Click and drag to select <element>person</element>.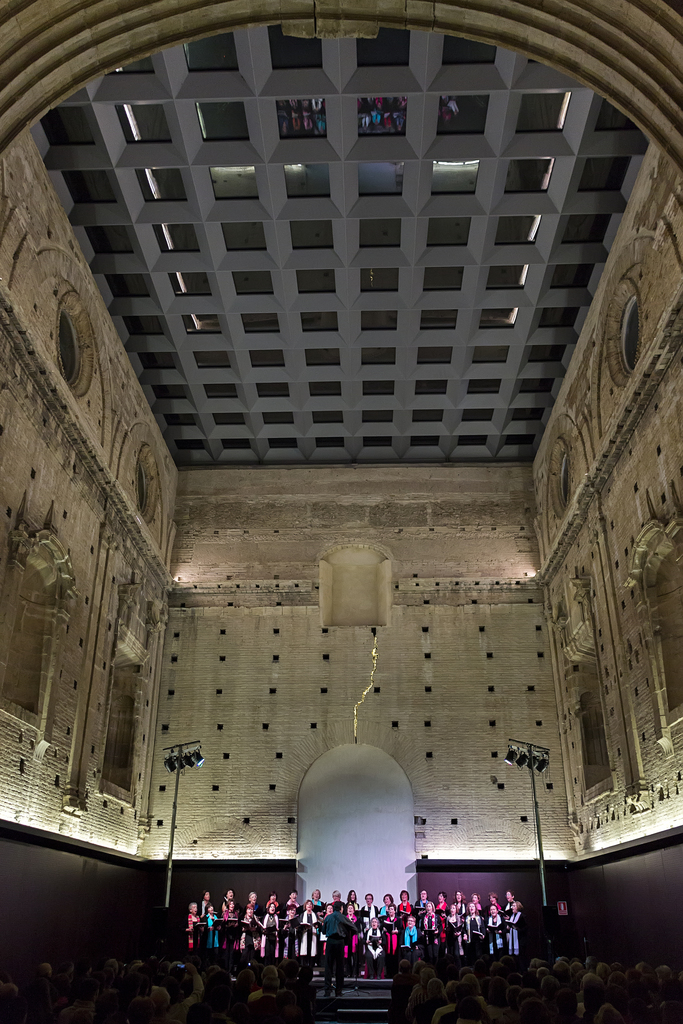
Selection: {"x1": 327, "y1": 890, "x2": 345, "y2": 913}.
